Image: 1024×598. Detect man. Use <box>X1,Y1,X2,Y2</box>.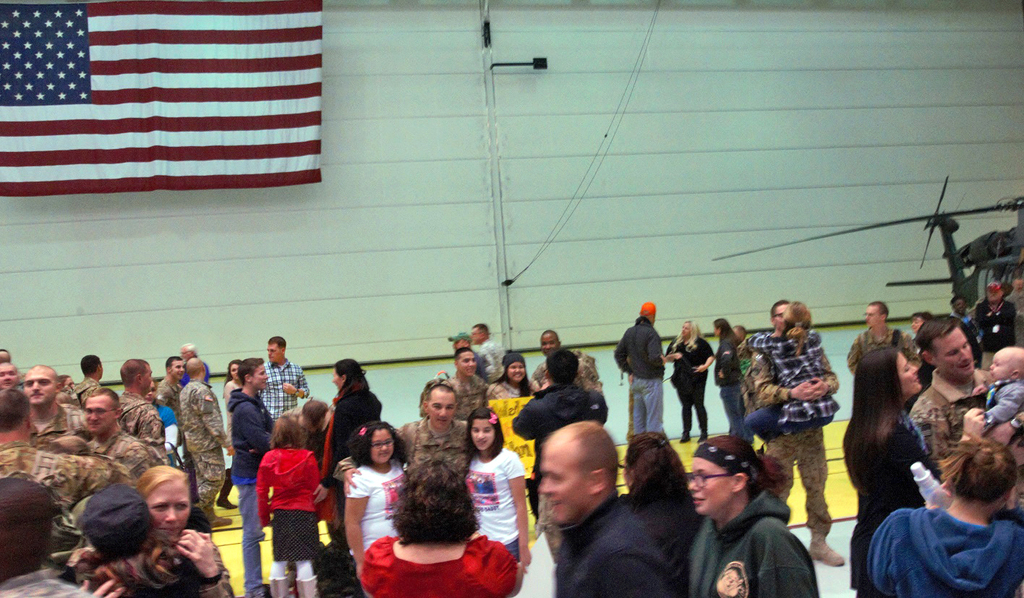
<box>178,359,236,526</box>.
